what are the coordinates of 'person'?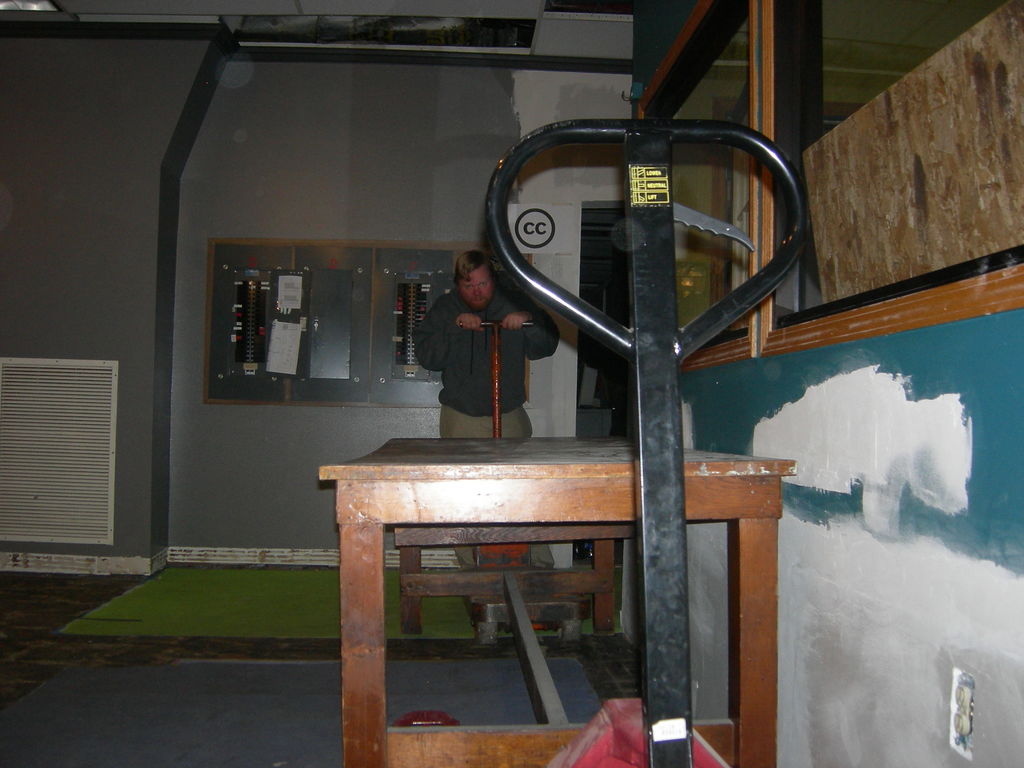
box=[411, 251, 563, 612].
